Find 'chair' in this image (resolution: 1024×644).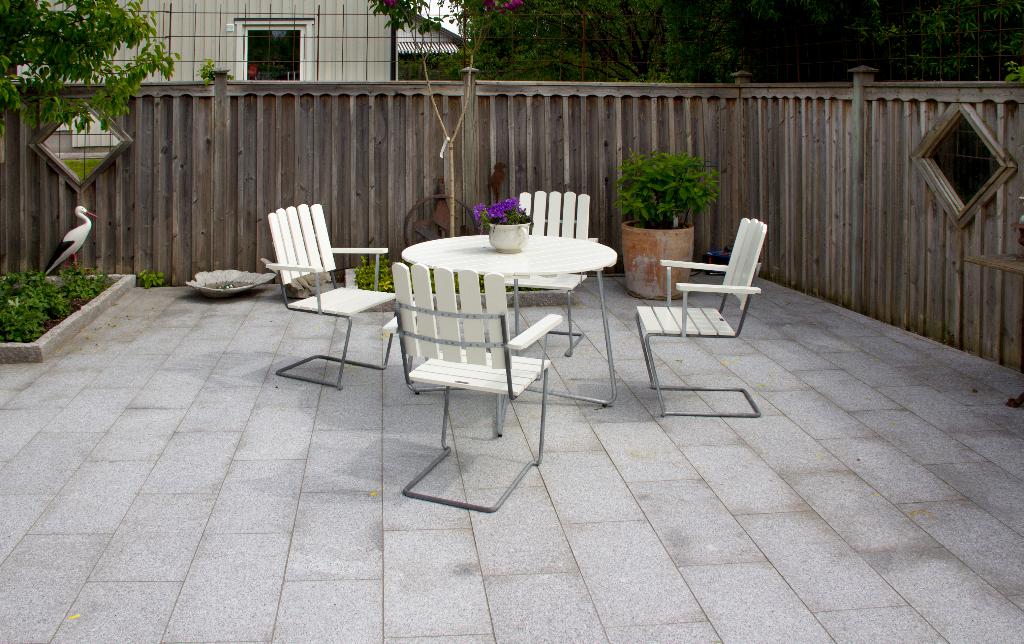
bbox=[633, 221, 766, 436].
